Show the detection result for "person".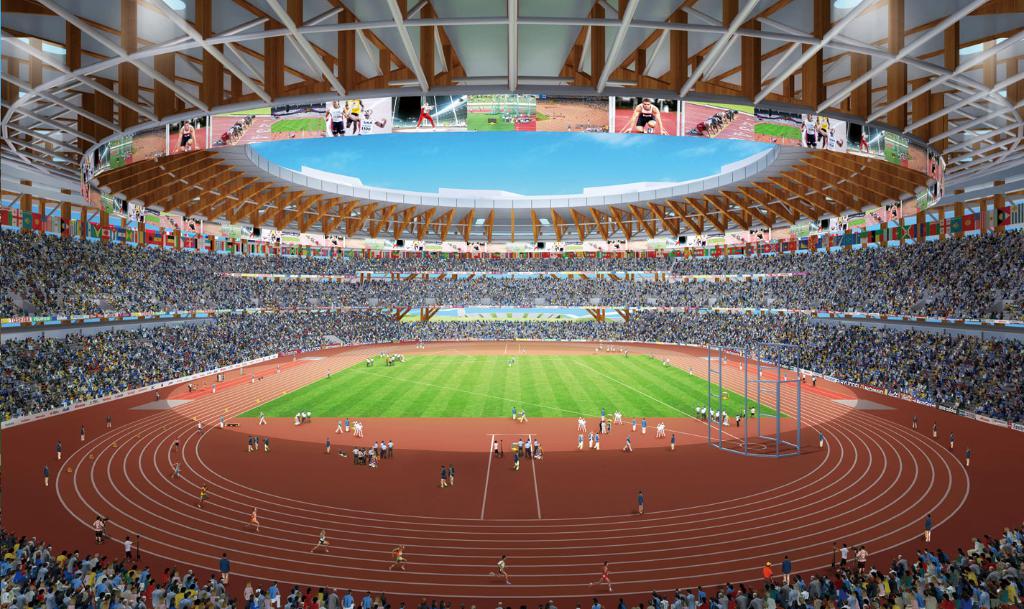
bbox(749, 406, 754, 419).
